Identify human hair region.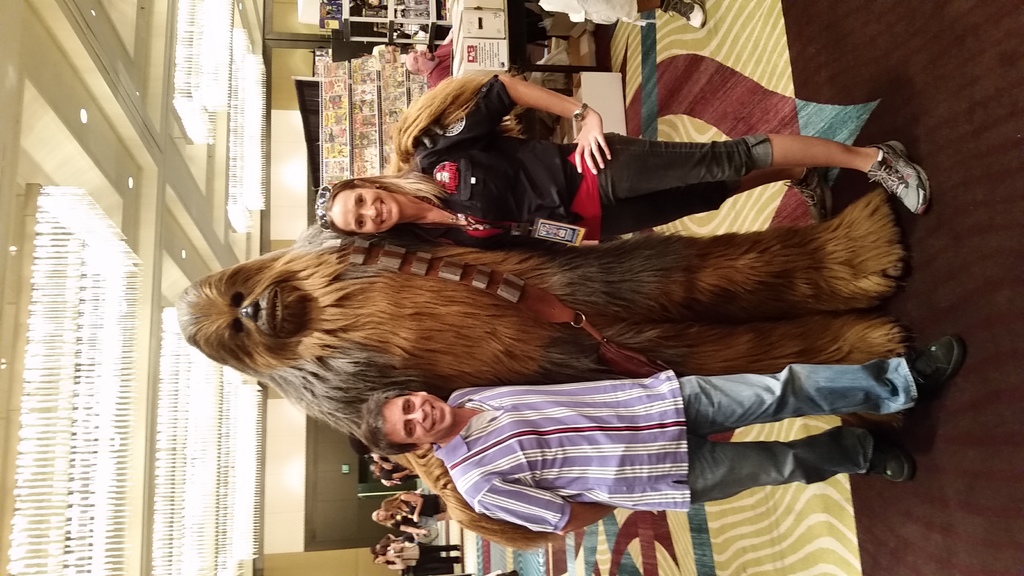
Region: rect(314, 161, 456, 252).
